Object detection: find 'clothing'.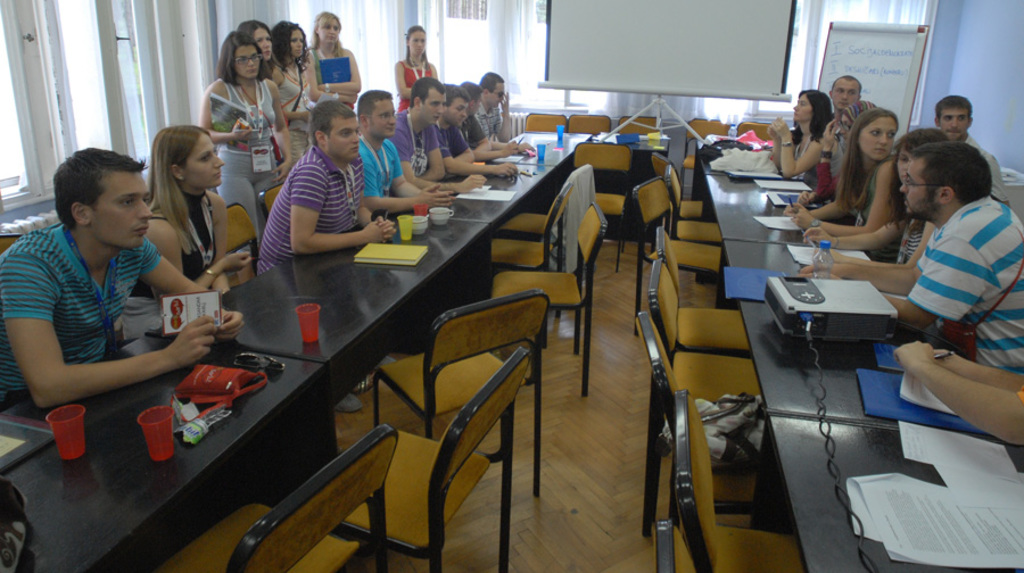
pyautogui.locateOnScreen(155, 196, 215, 283).
